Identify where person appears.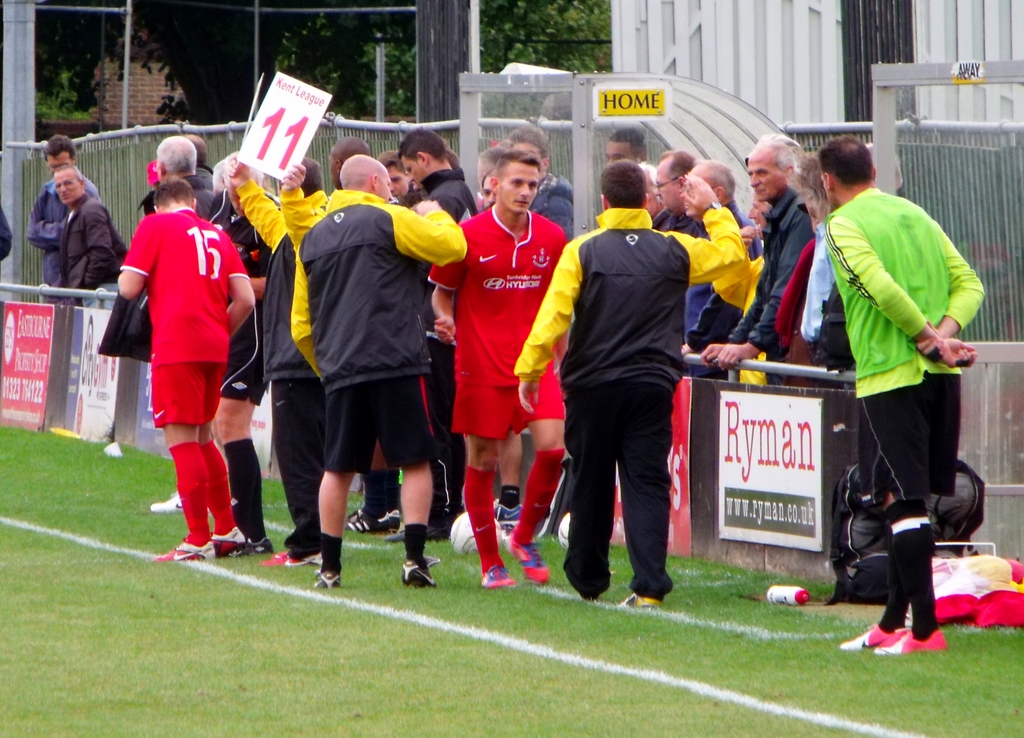
Appears at <box>60,159,131,294</box>.
